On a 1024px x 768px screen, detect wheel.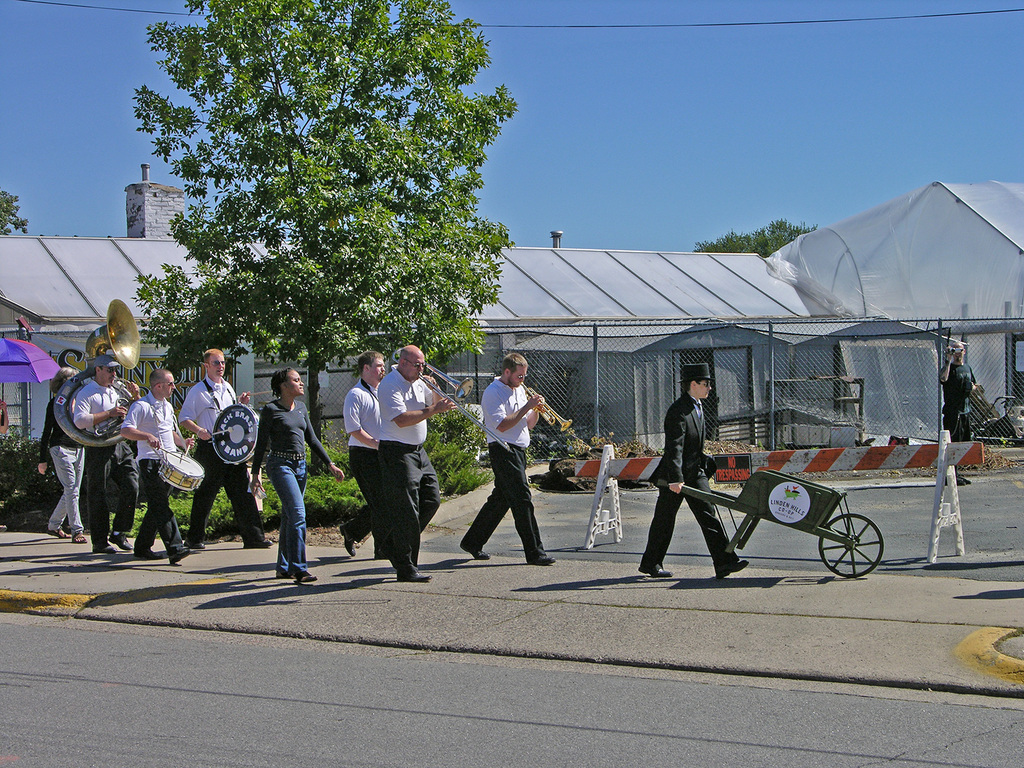
[820, 504, 889, 583].
